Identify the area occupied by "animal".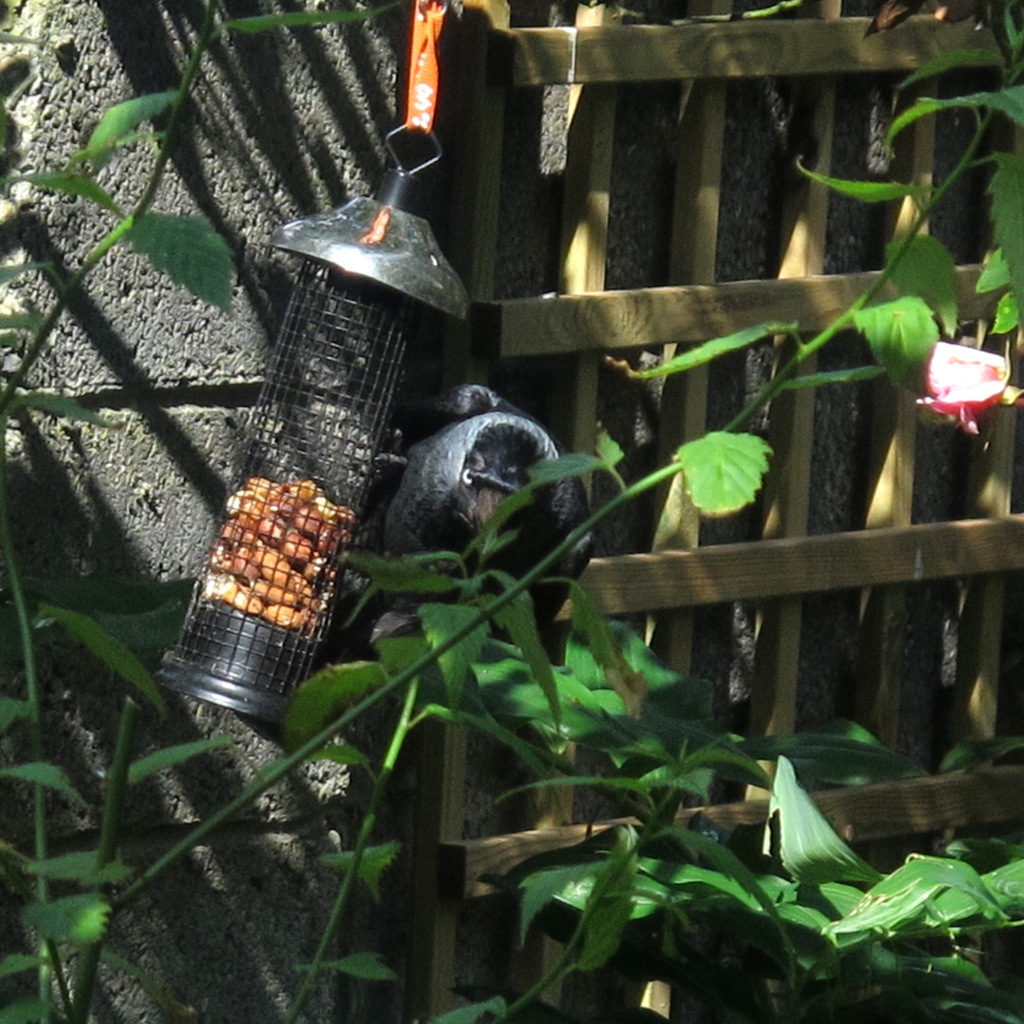
Area: bbox=[381, 384, 595, 587].
